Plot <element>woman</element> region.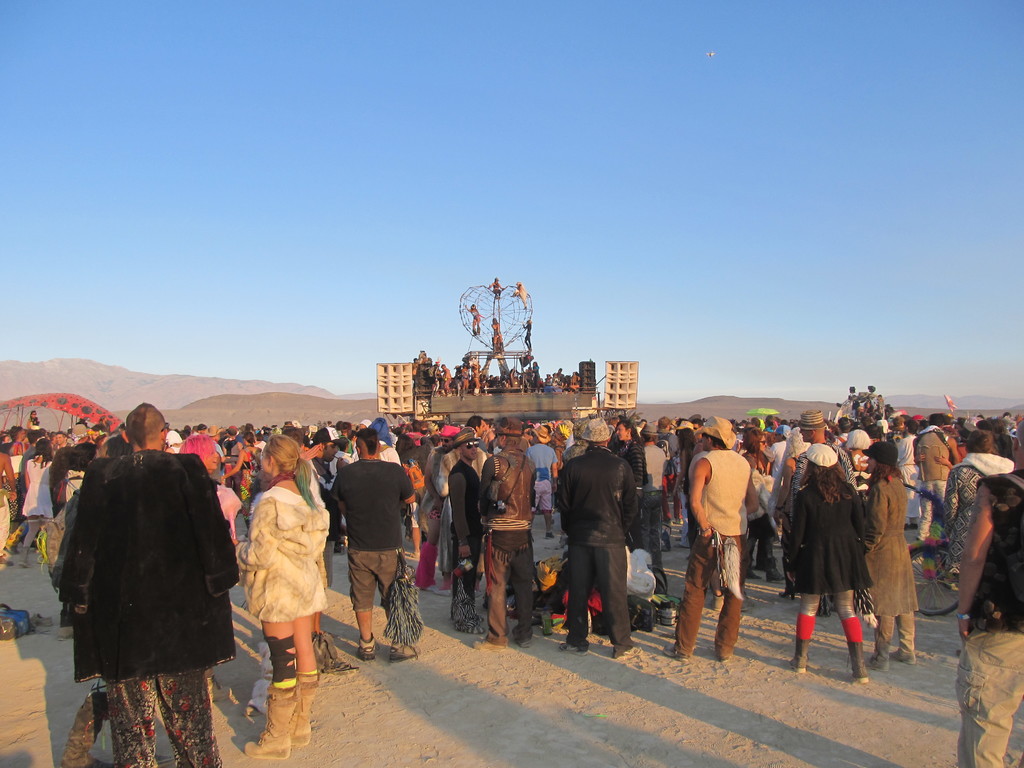
Plotted at select_region(761, 414, 779, 433).
